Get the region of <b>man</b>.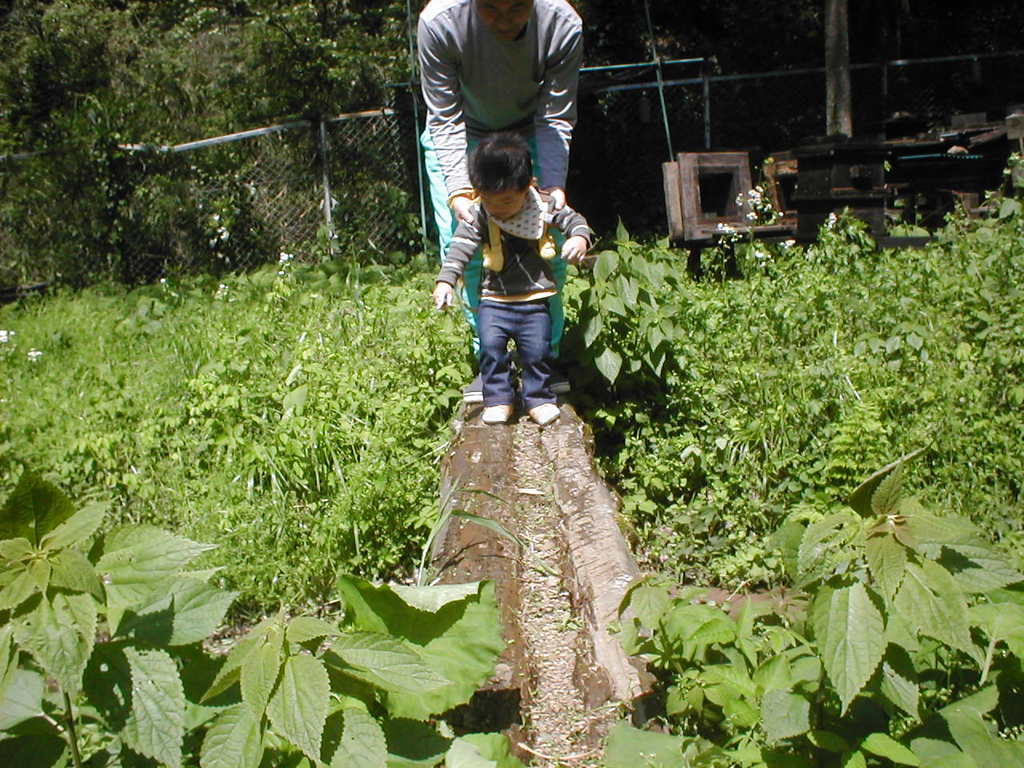
(x1=420, y1=0, x2=584, y2=409).
